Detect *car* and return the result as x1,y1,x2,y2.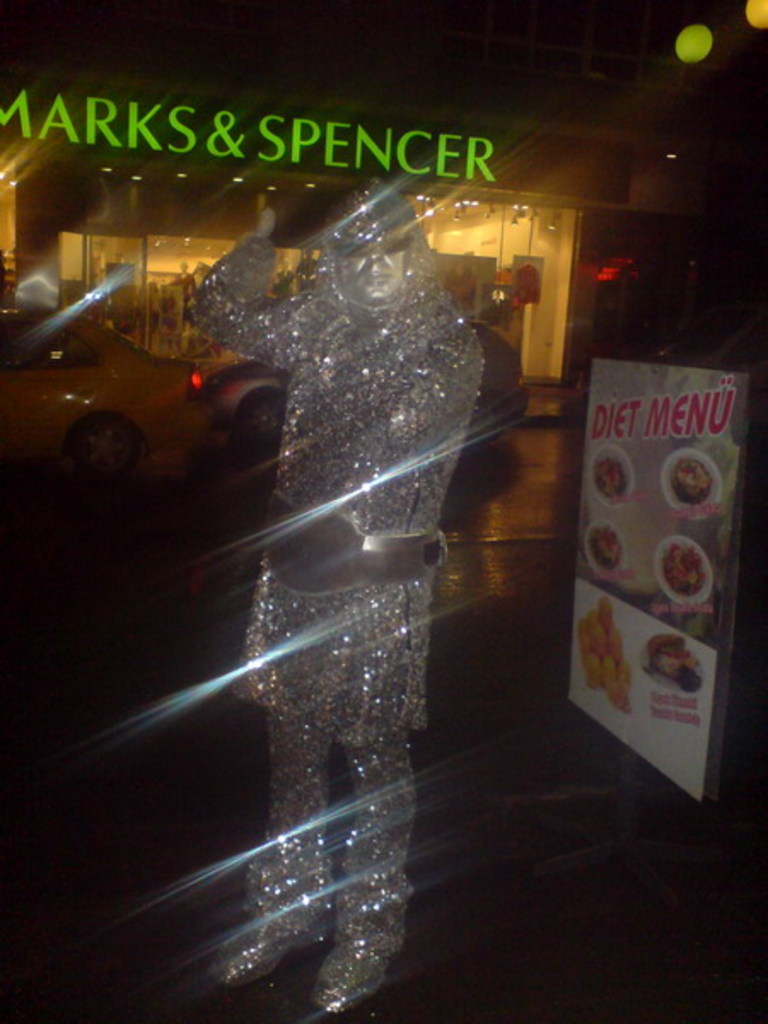
207,328,526,430.
